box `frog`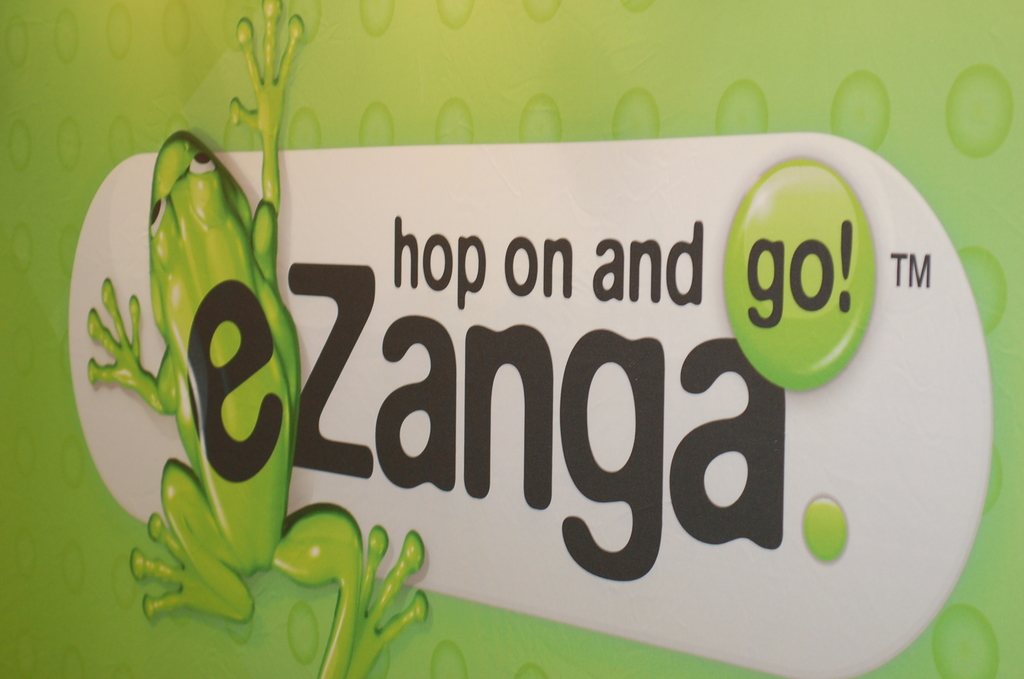
box(86, 0, 429, 678)
